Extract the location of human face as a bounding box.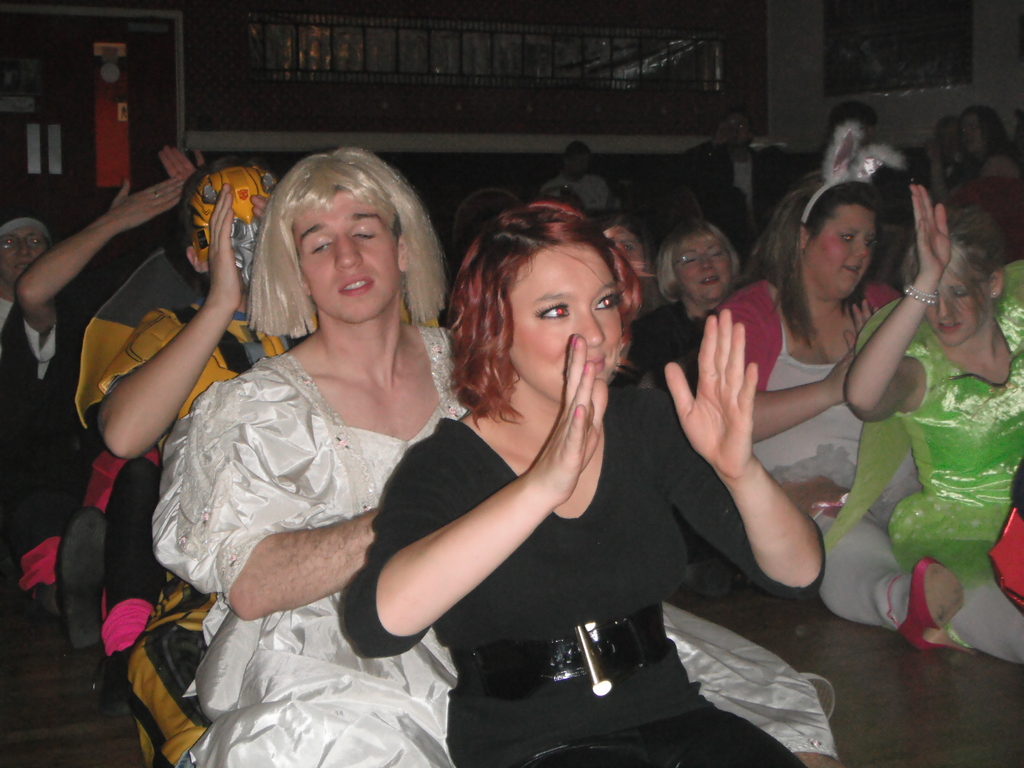
(568,154,587,181).
